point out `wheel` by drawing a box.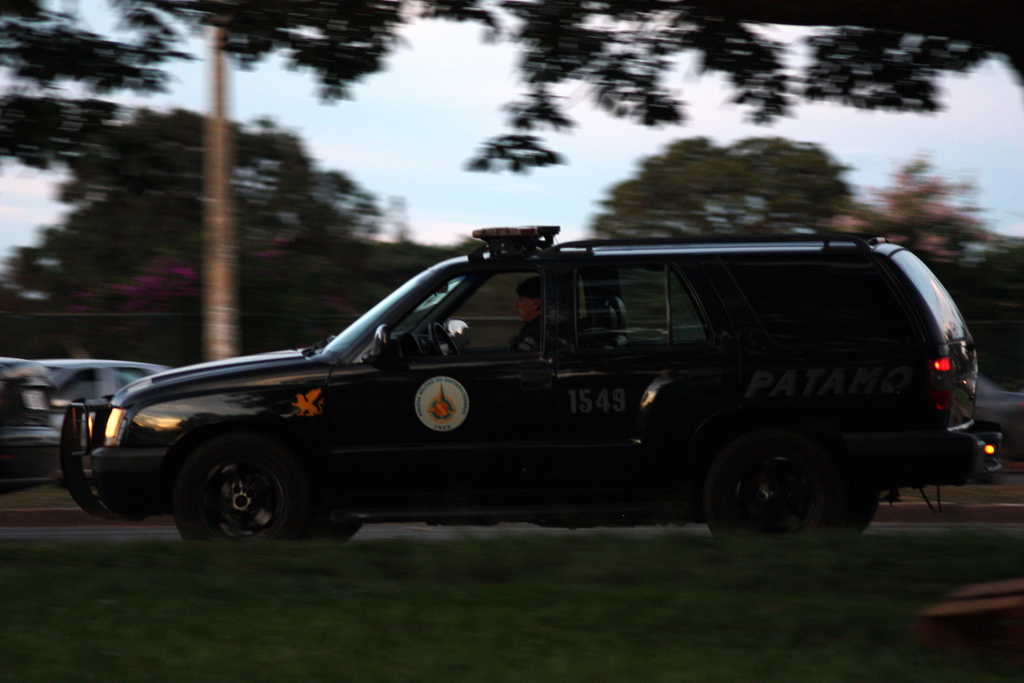
Rect(429, 322, 464, 358).
